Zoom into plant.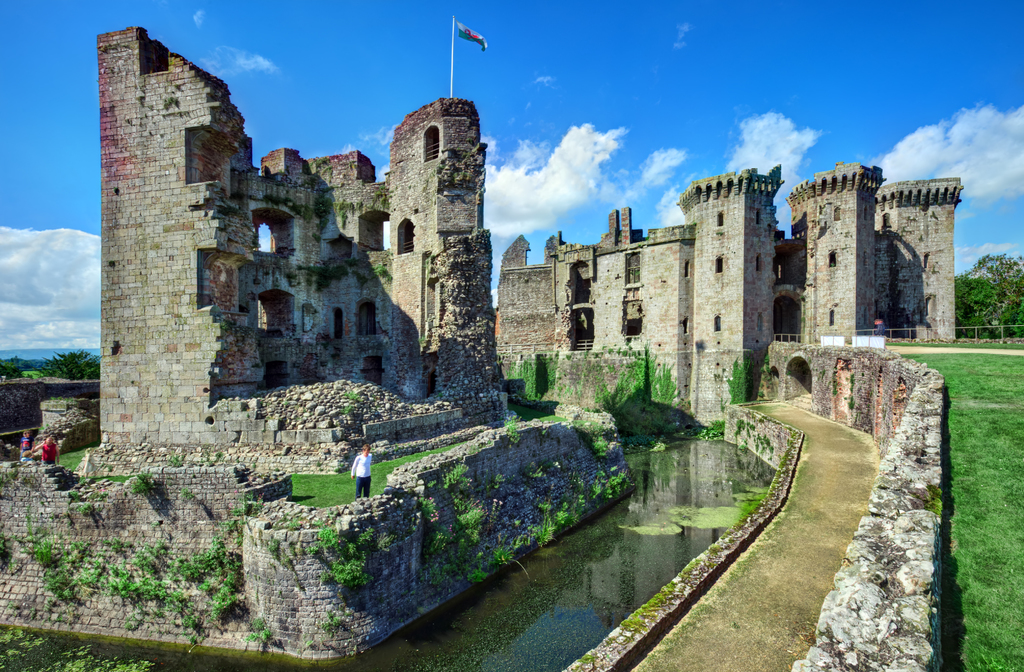
Zoom target: <region>317, 527, 342, 548</region>.
